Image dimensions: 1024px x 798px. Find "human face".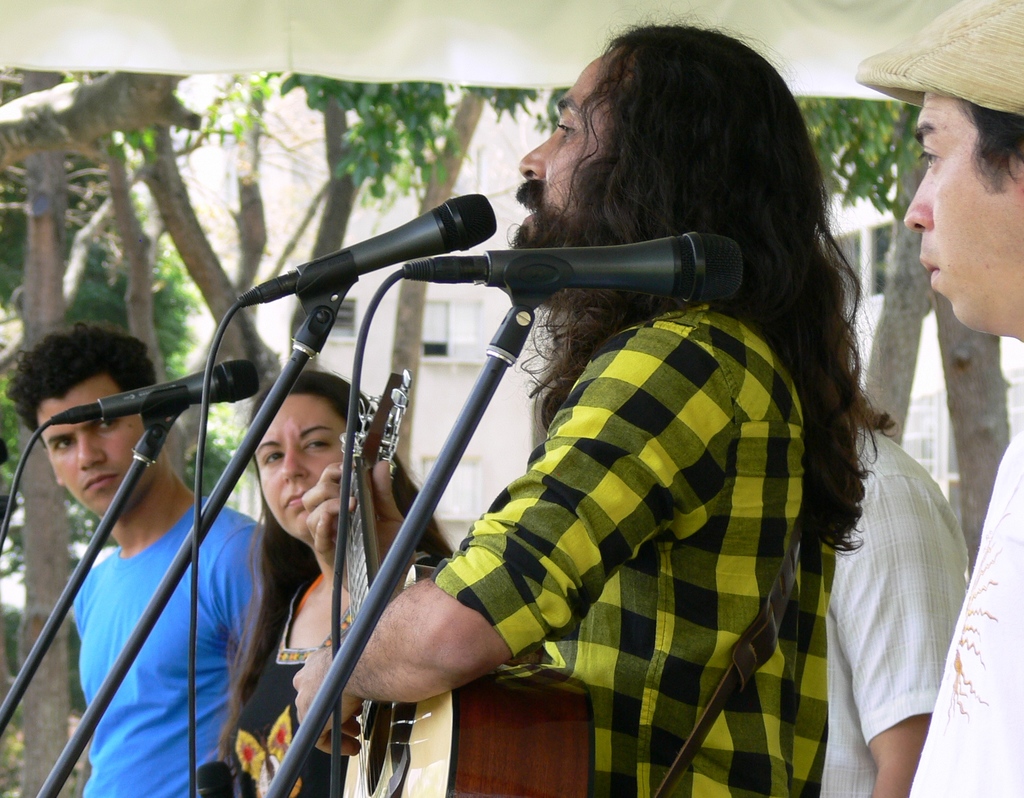
pyautogui.locateOnScreen(24, 370, 153, 519).
